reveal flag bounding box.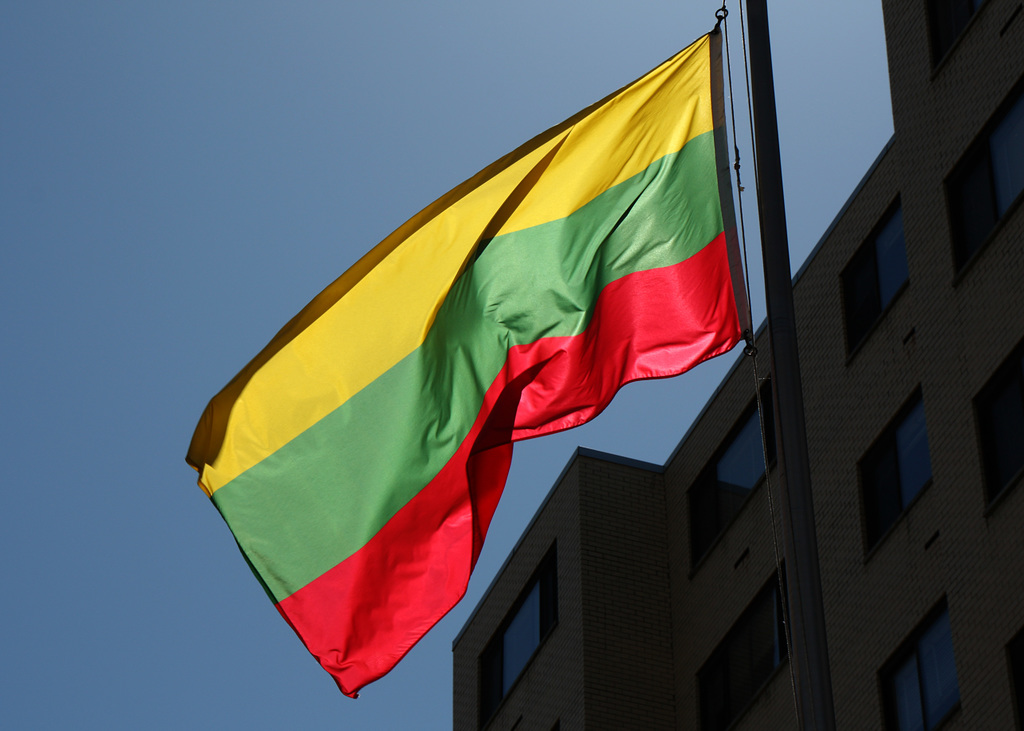
Revealed: [x1=197, y1=1, x2=785, y2=659].
